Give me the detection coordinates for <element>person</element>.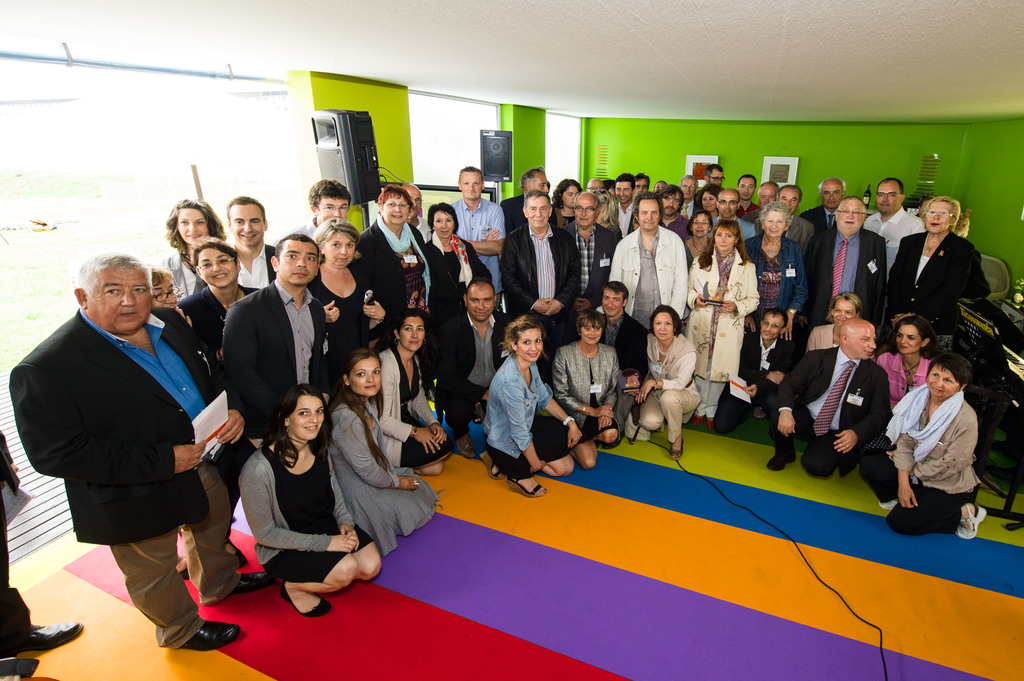
(left=895, top=324, right=995, bottom=559).
